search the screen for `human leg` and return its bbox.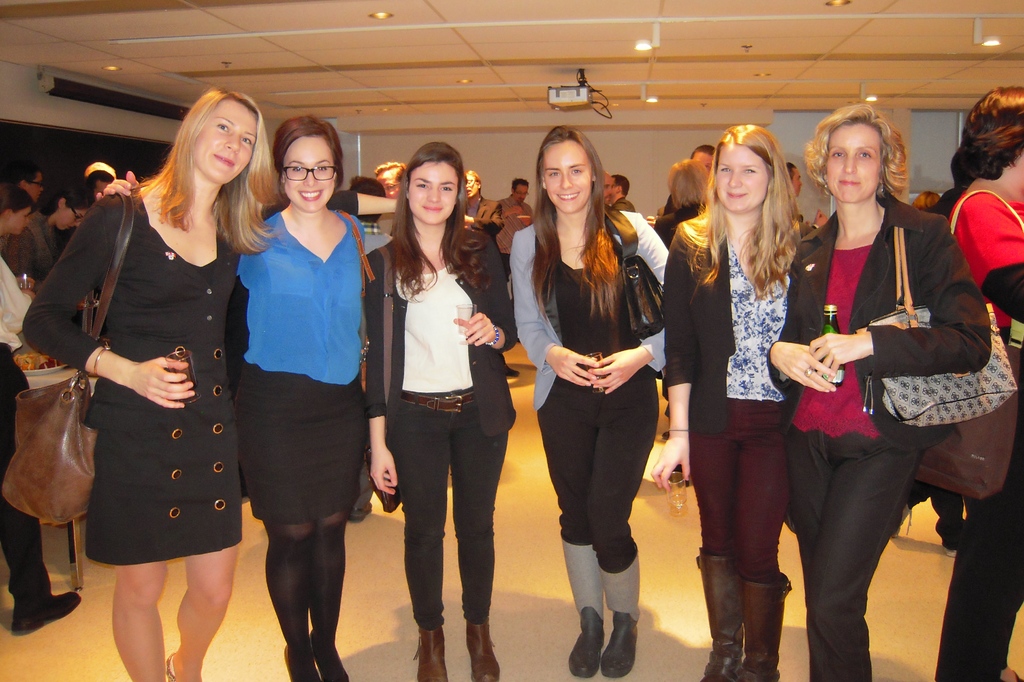
Found: box=[451, 393, 515, 681].
